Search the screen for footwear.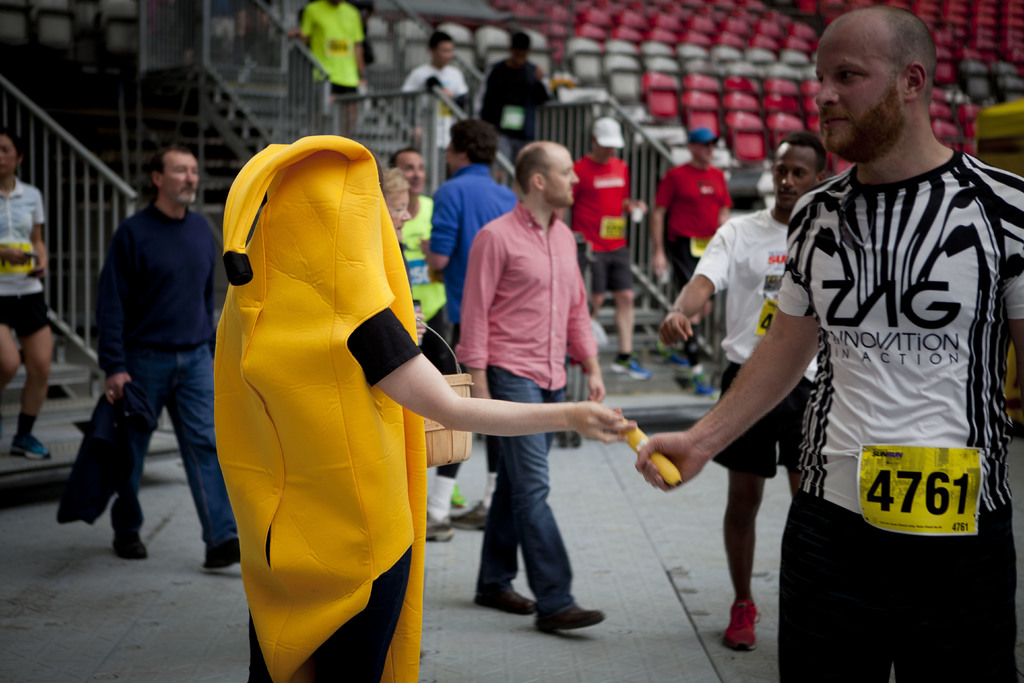
Found at [457,498,493,533].
